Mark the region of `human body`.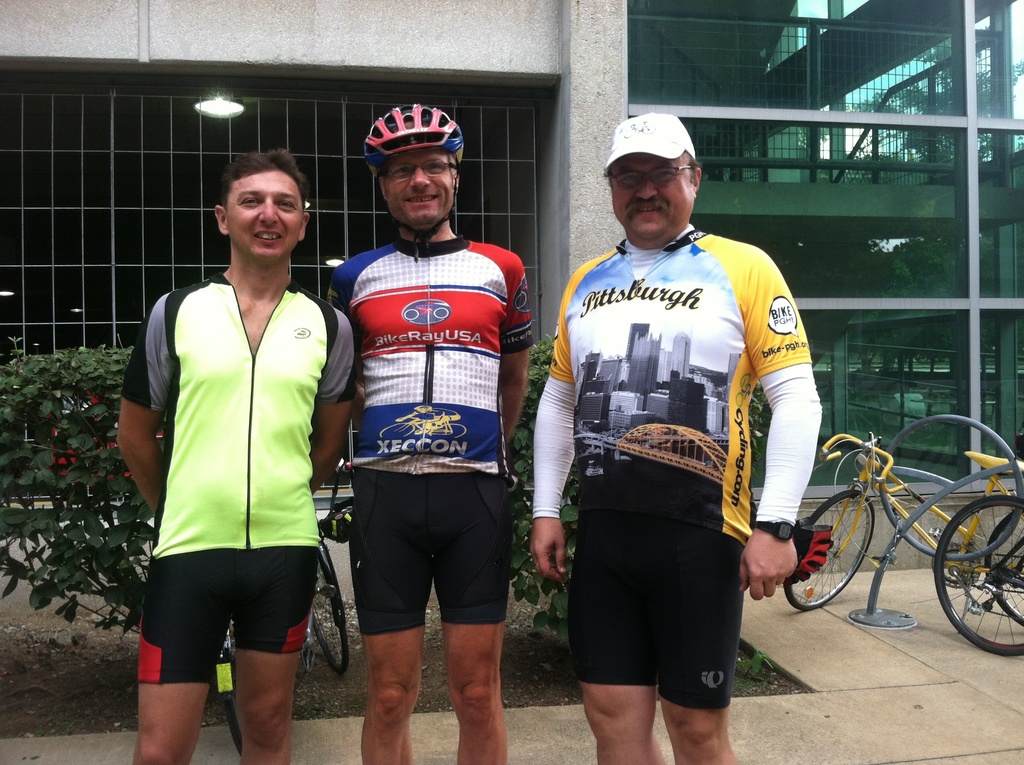
Region: left=522, top=107, right=833, bottom=764.
